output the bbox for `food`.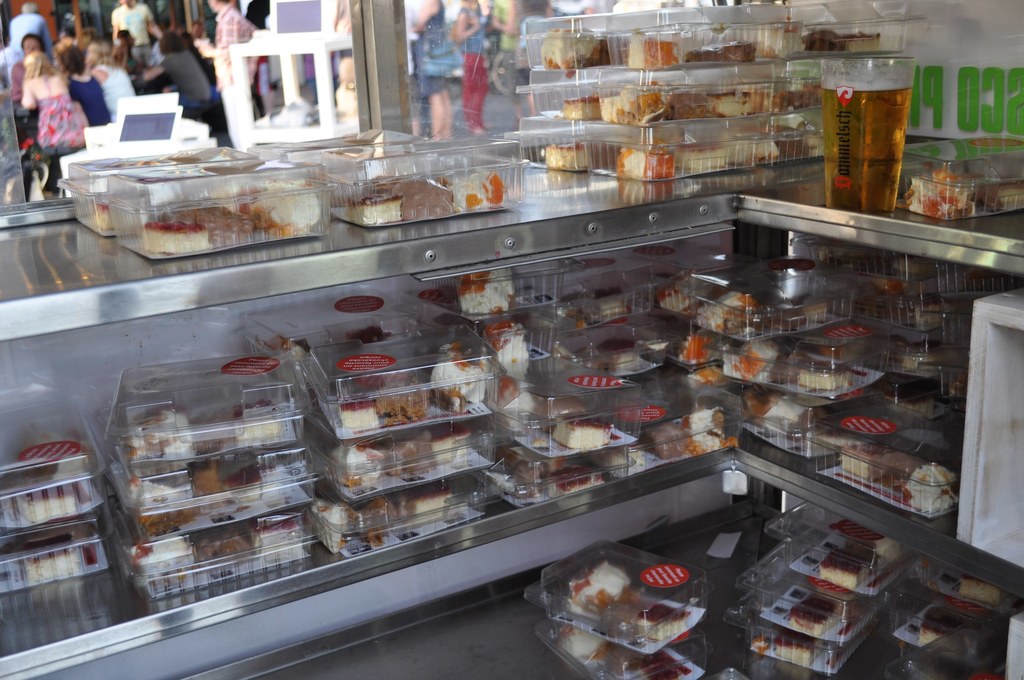
region(658, 275, 697, 310).
